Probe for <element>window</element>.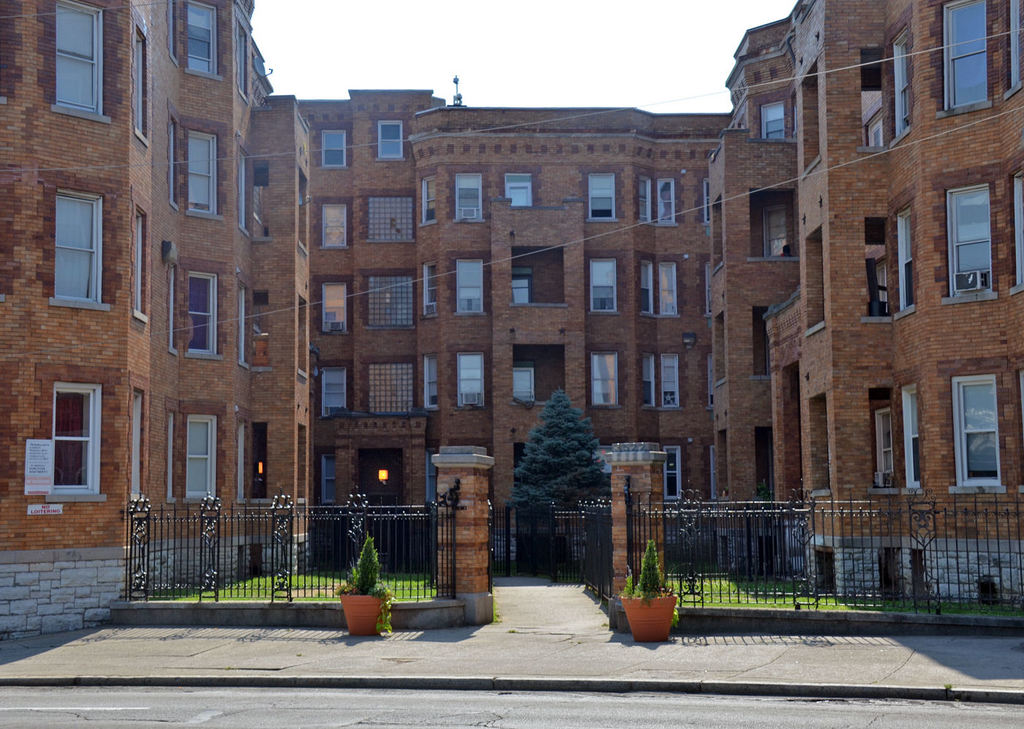
Probe result: [240,293,253,369].
